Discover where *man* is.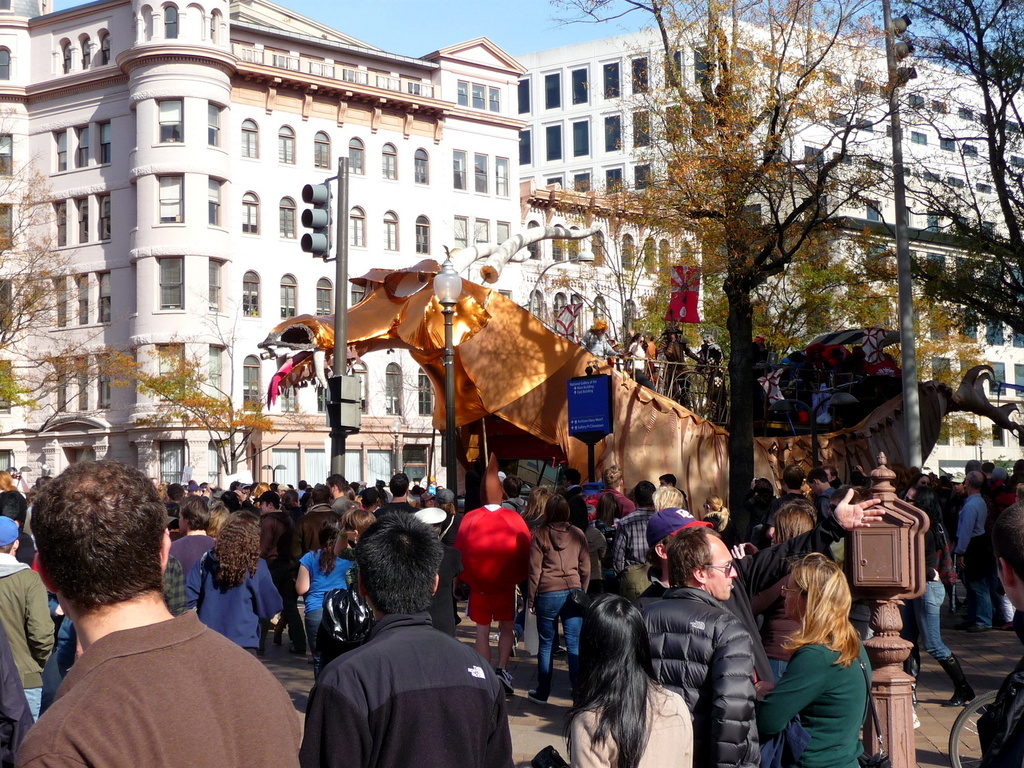
Discovered at locate(978, 505, 1023, 767).
